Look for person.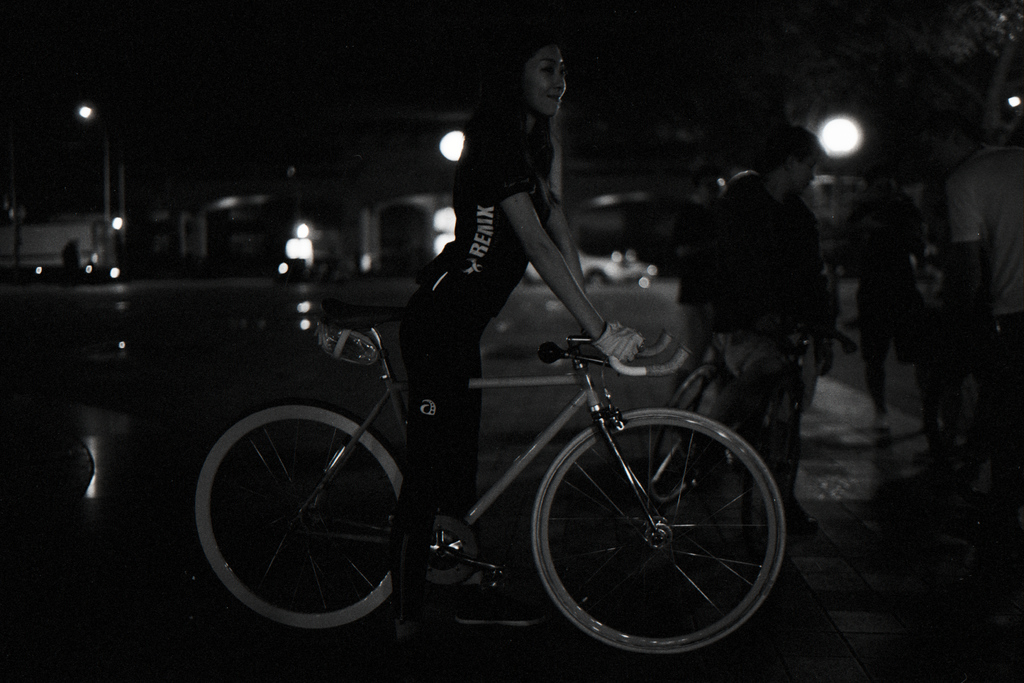
Found: box(387, 27, 646, 648).
